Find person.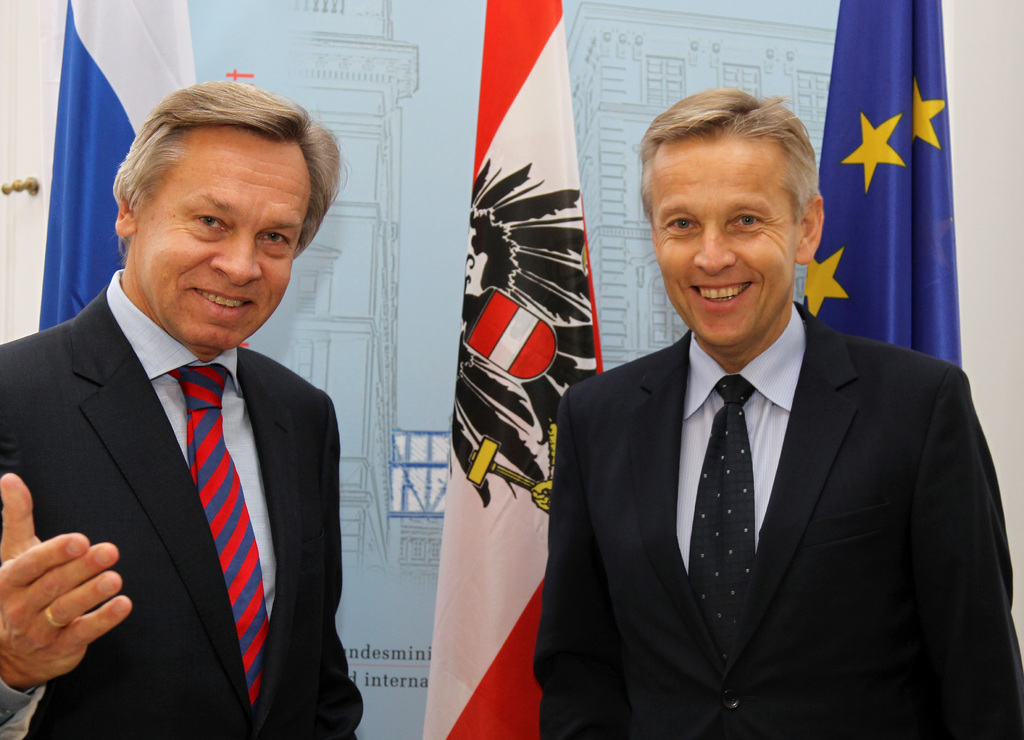
532 92 1023 737.
